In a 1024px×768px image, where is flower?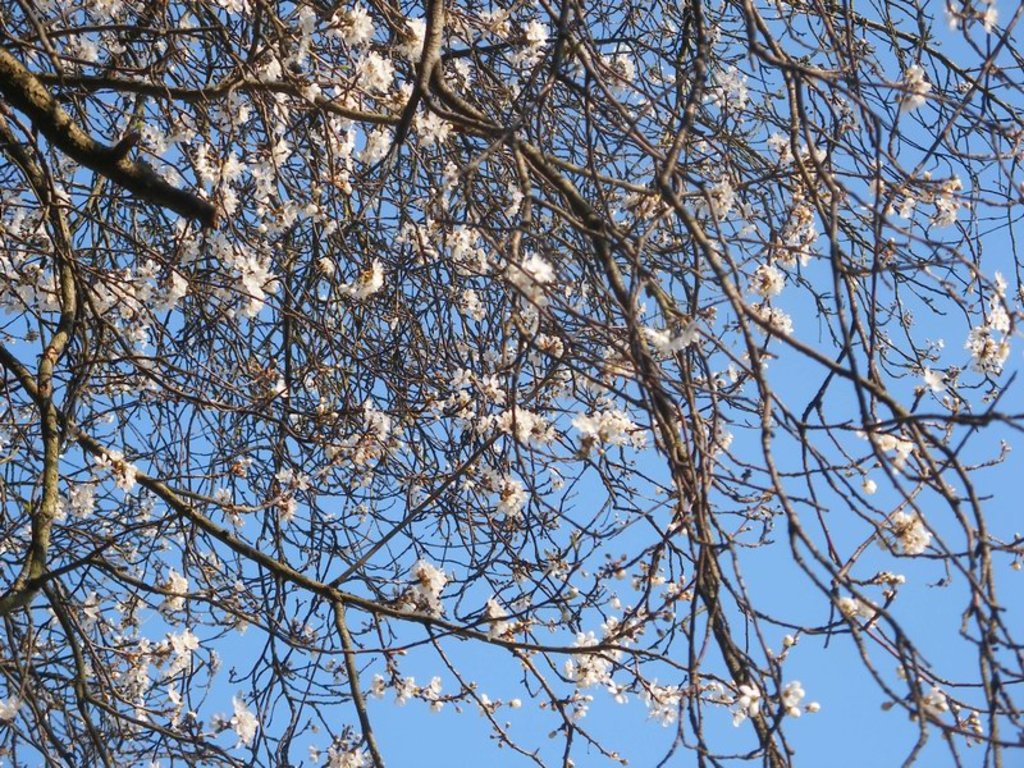
bbox=(879, 499, 957, 585).
